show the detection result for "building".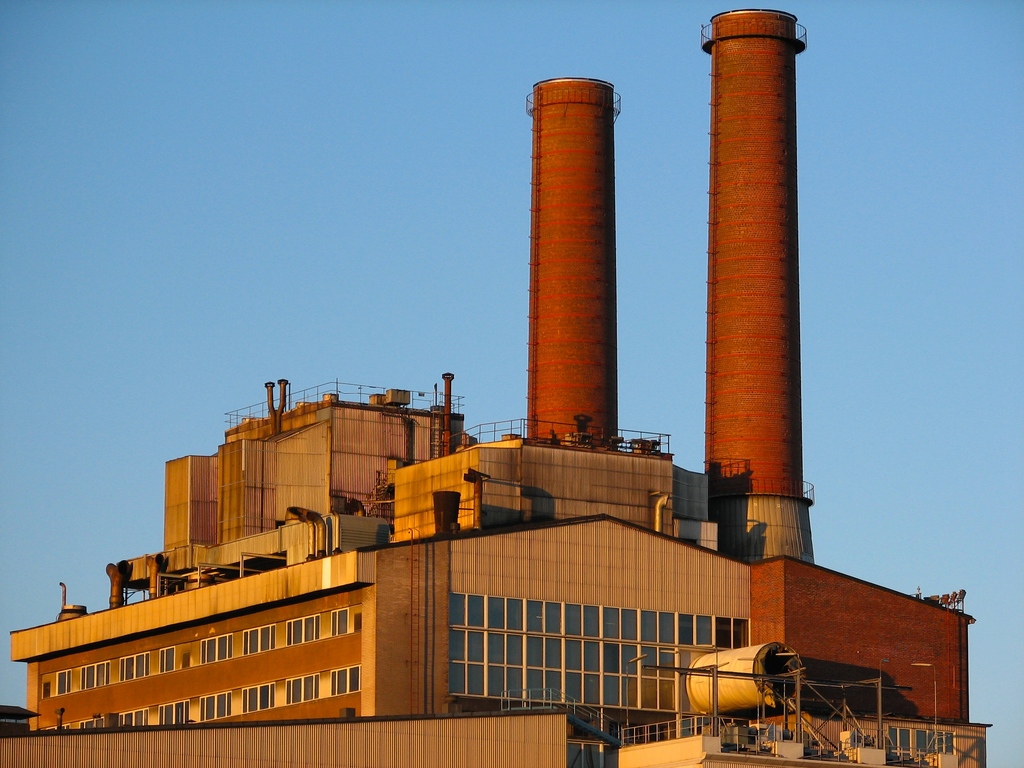
(x1=0, y1=8, x2=993, y2=767).
